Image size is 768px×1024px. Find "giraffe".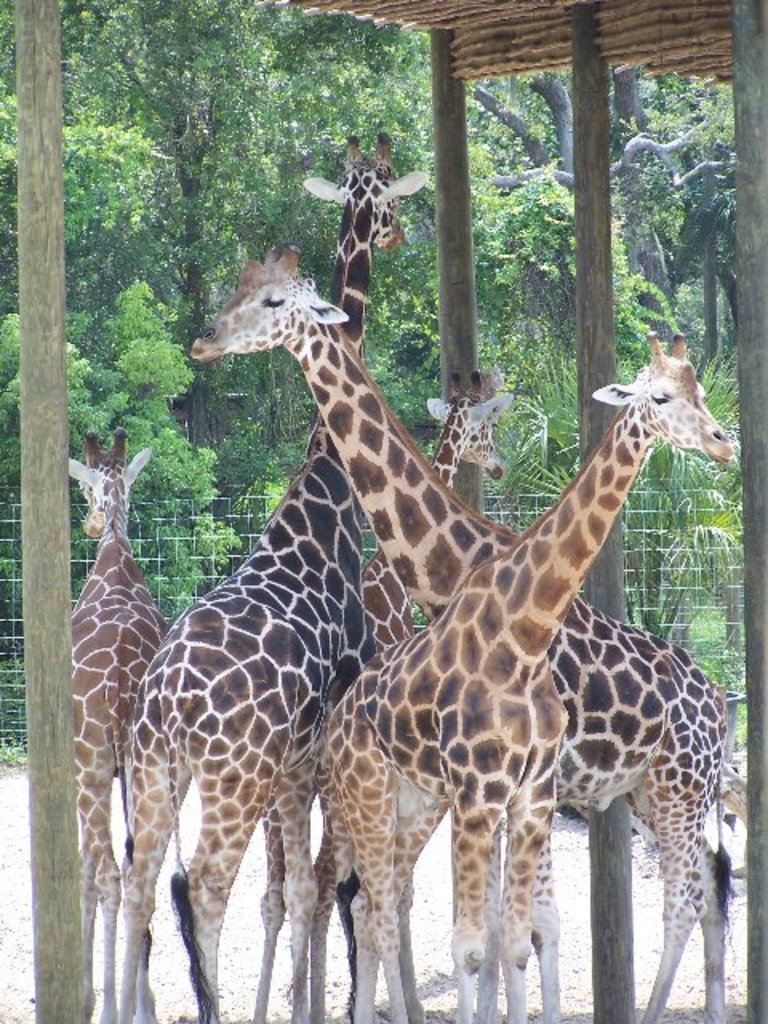
x1=190 y1=240 x2=739 y2=1019.
